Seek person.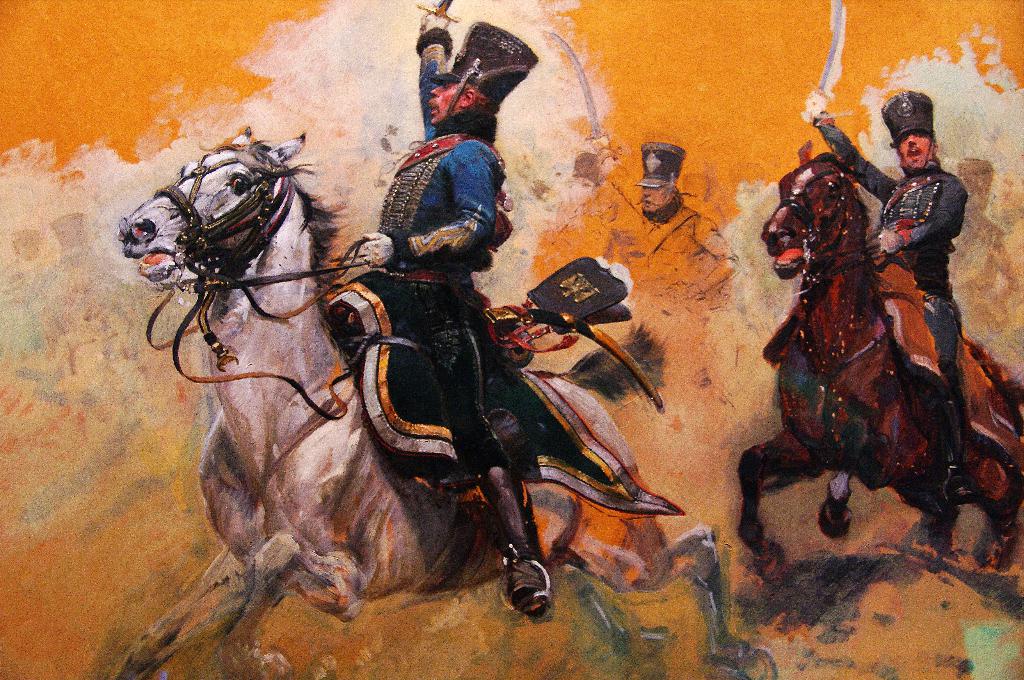
BBox(354, 0, 559, 624).
